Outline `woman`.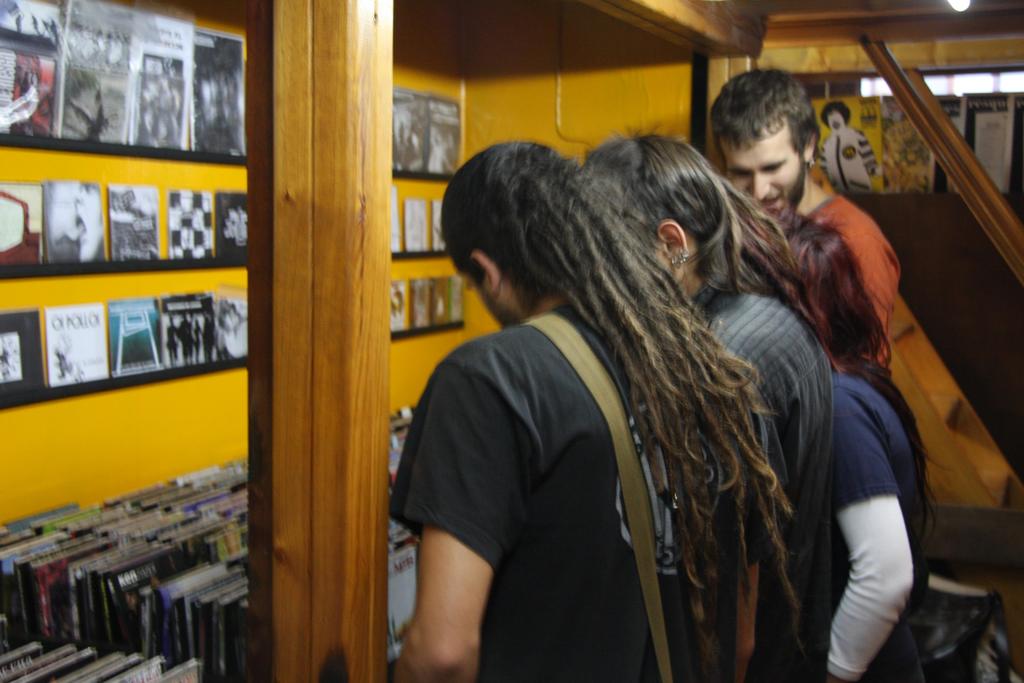
Outline: 771/211/942/681.
